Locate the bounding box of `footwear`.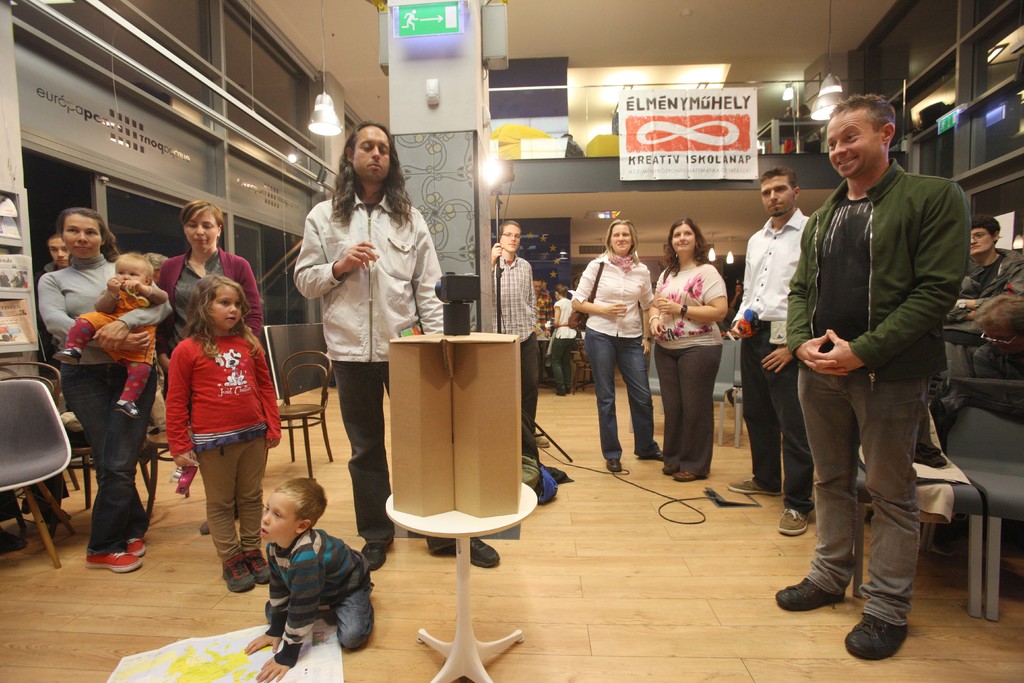
Bounding box: 845:609:908:659.
